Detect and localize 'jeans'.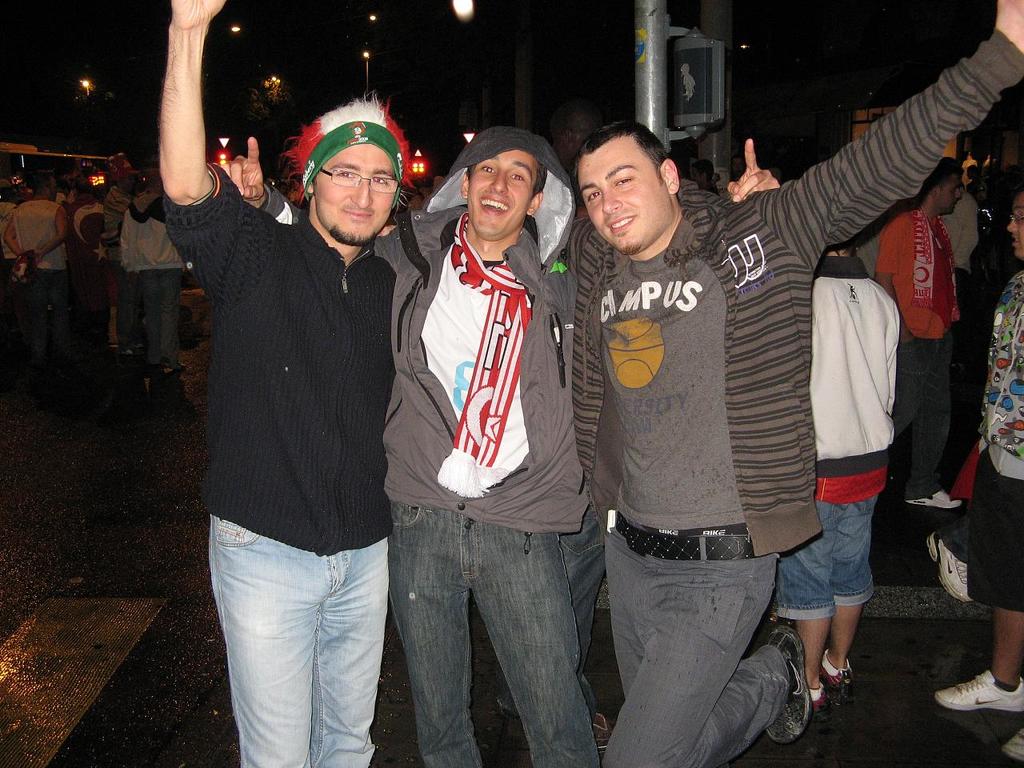
Localized at {"x1": 390, "y1": 501, "x2": 597, "y2": 767}.
